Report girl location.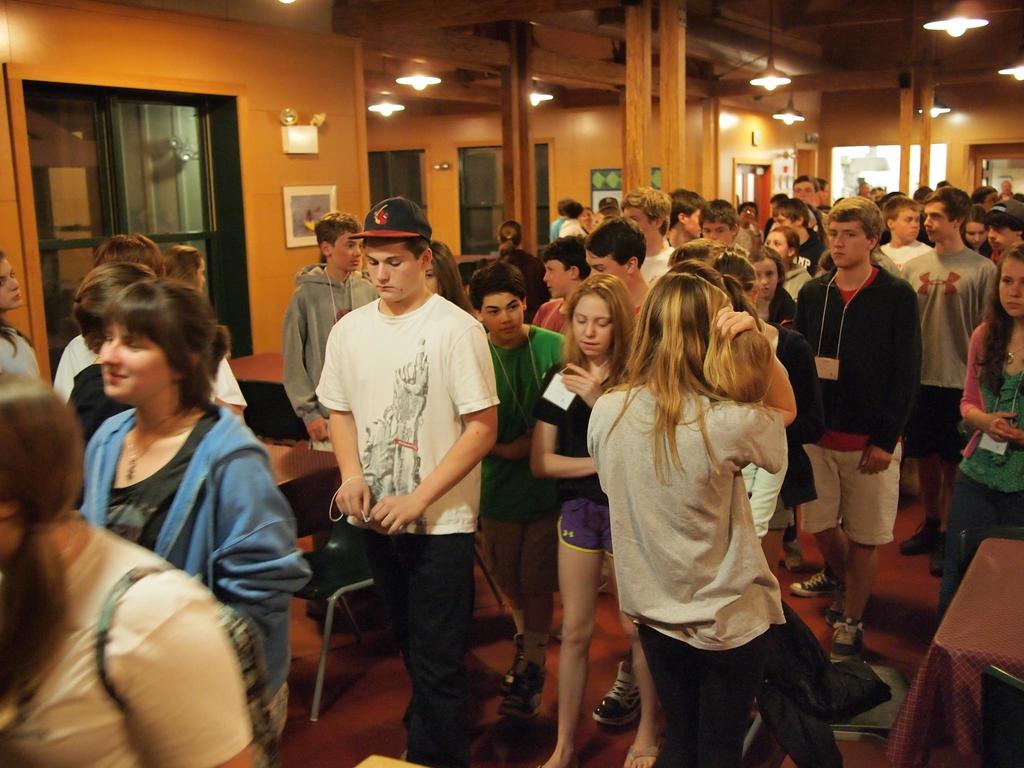
Report: rect(532, 273, 657, 767).
